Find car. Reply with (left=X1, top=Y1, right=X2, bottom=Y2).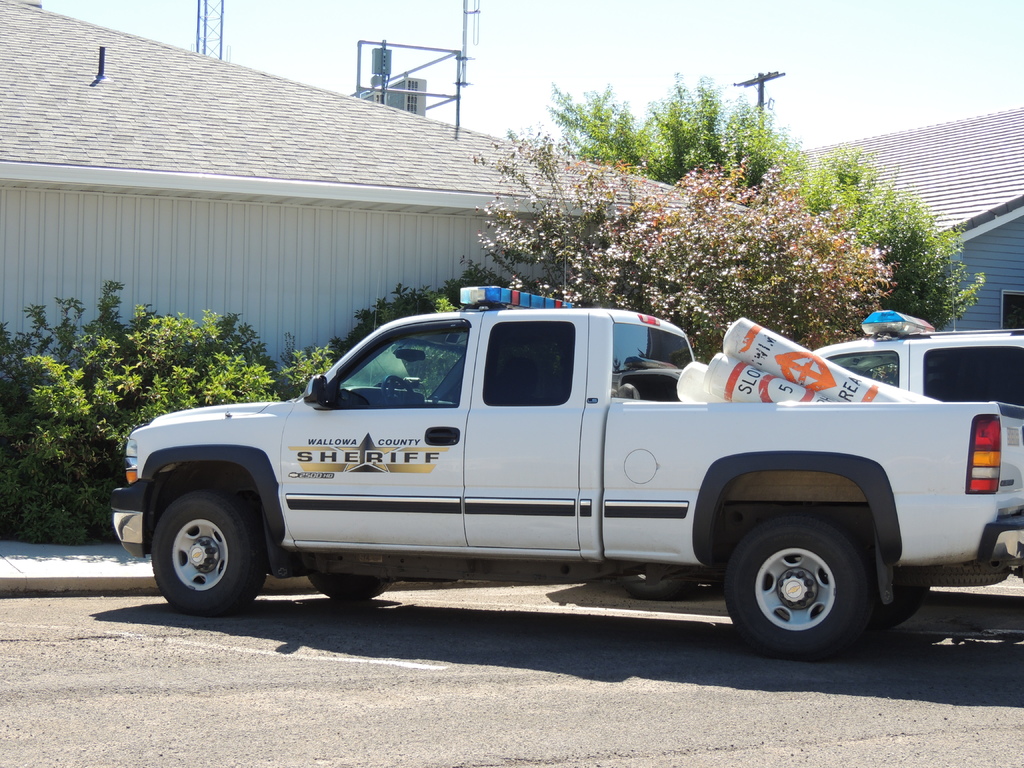
(left=143, top=300, right=974, bottom=650).
